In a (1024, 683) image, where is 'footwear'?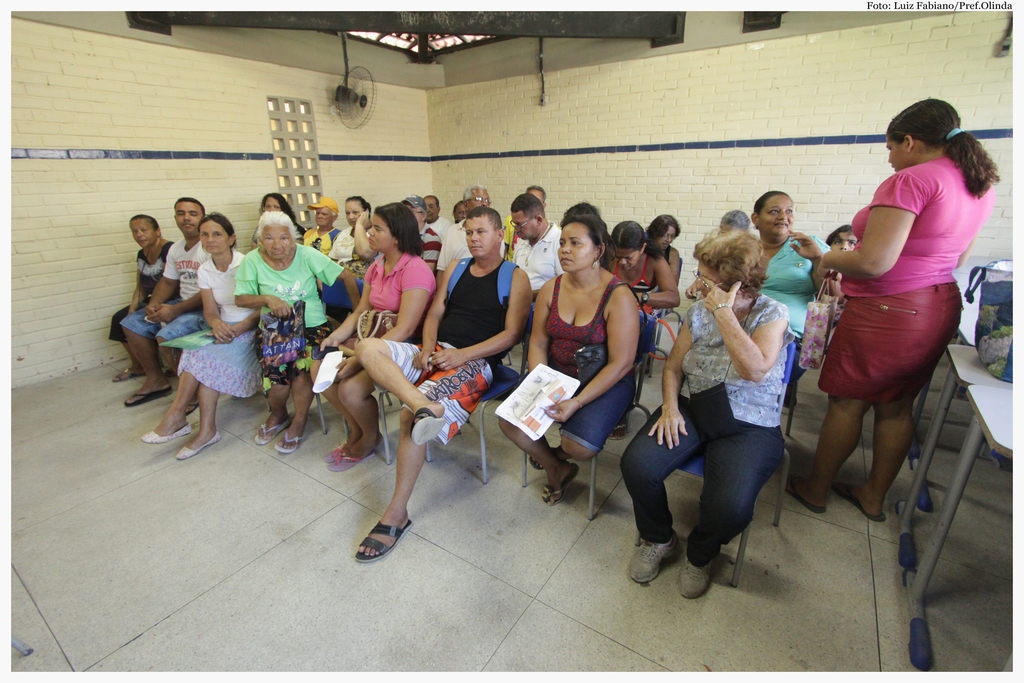
box(669, 552, 706, 588).
